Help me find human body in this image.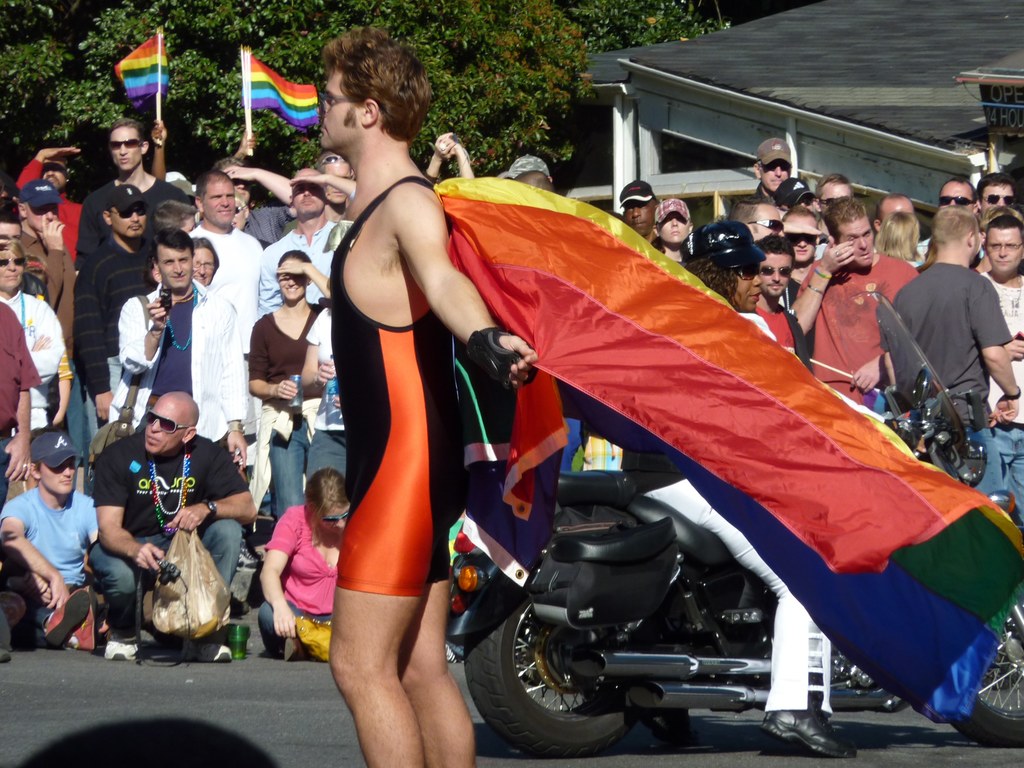
Found it: pyautogui.locateOnScreen(0, 303, 31, 525).
